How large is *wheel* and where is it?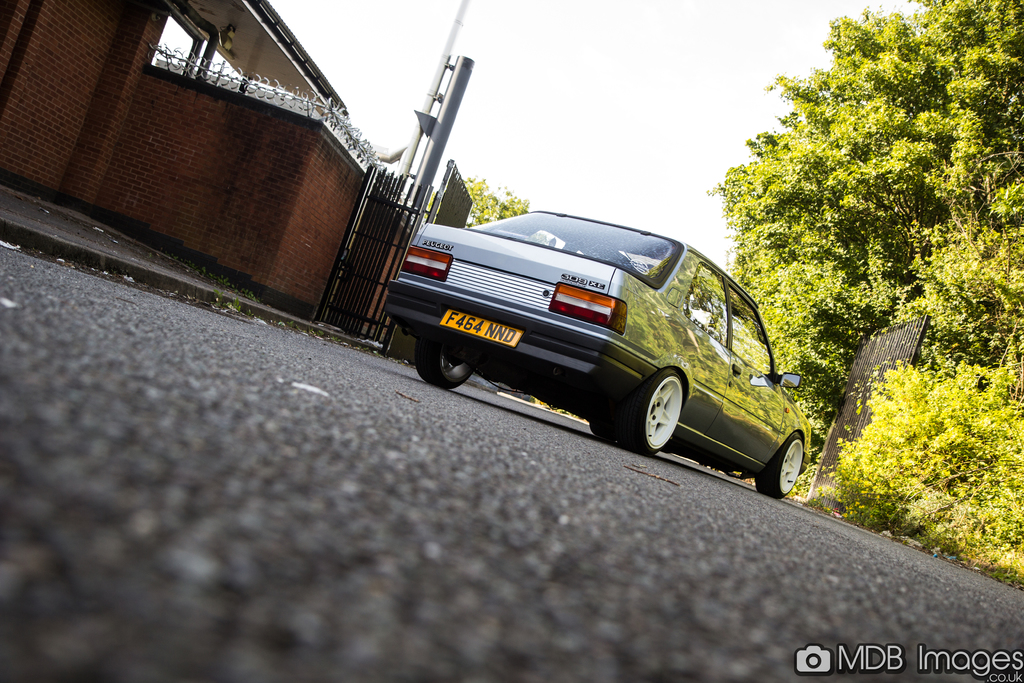
Bounding box: Rect(619, 369, 685, 459).
